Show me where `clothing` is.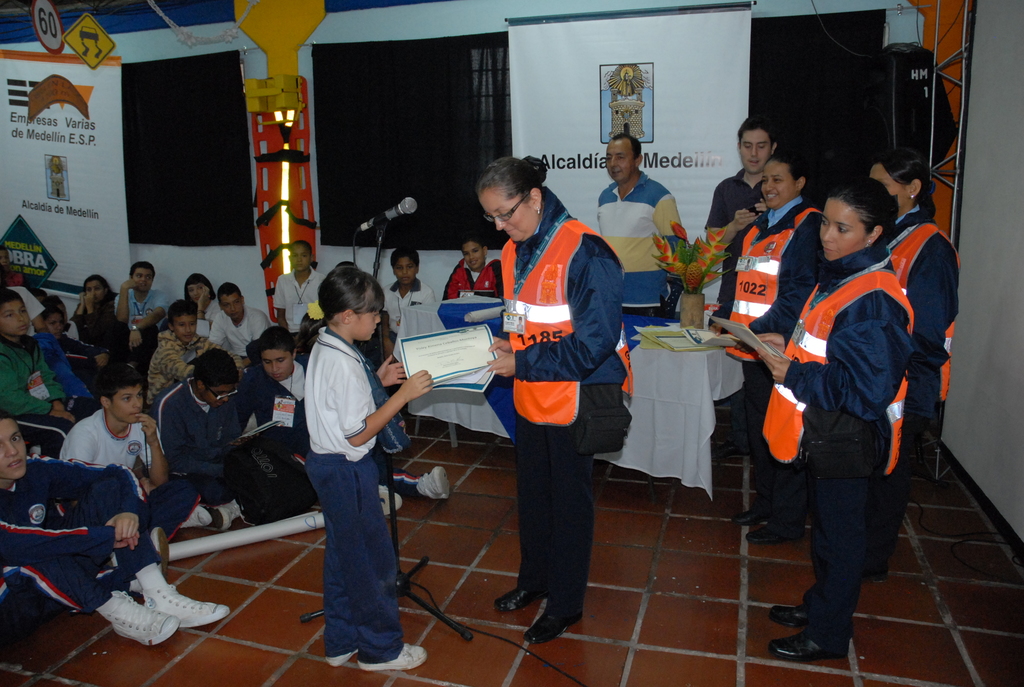
`clothing` is at [left=698, top=159, right=773, bottom=295].
